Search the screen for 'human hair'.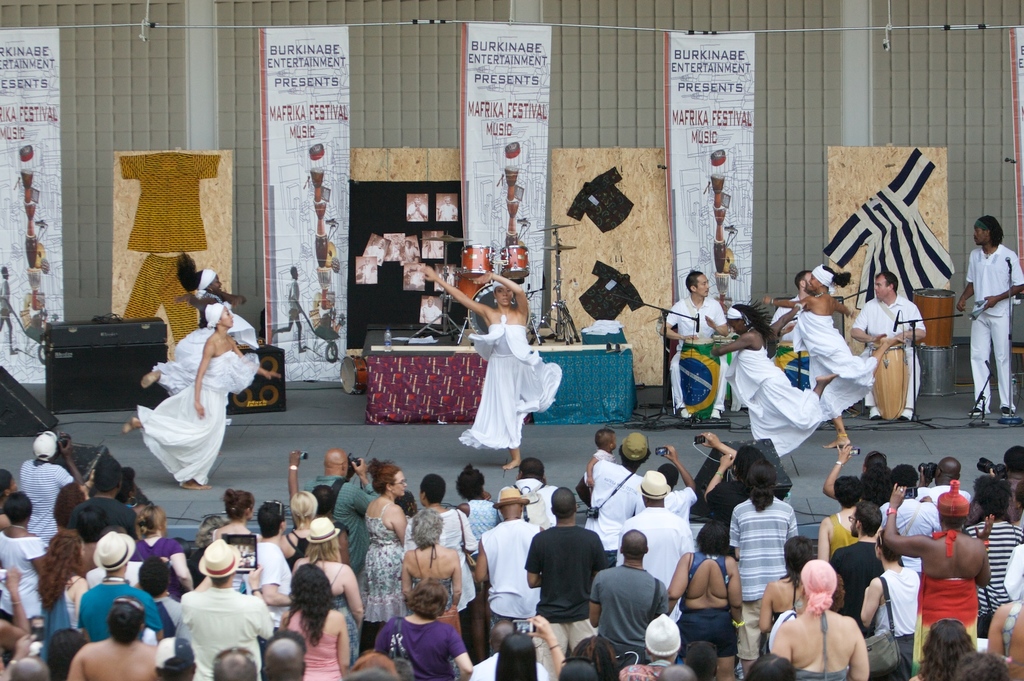
Found at <region>853, 500, 884, 539</region>.
